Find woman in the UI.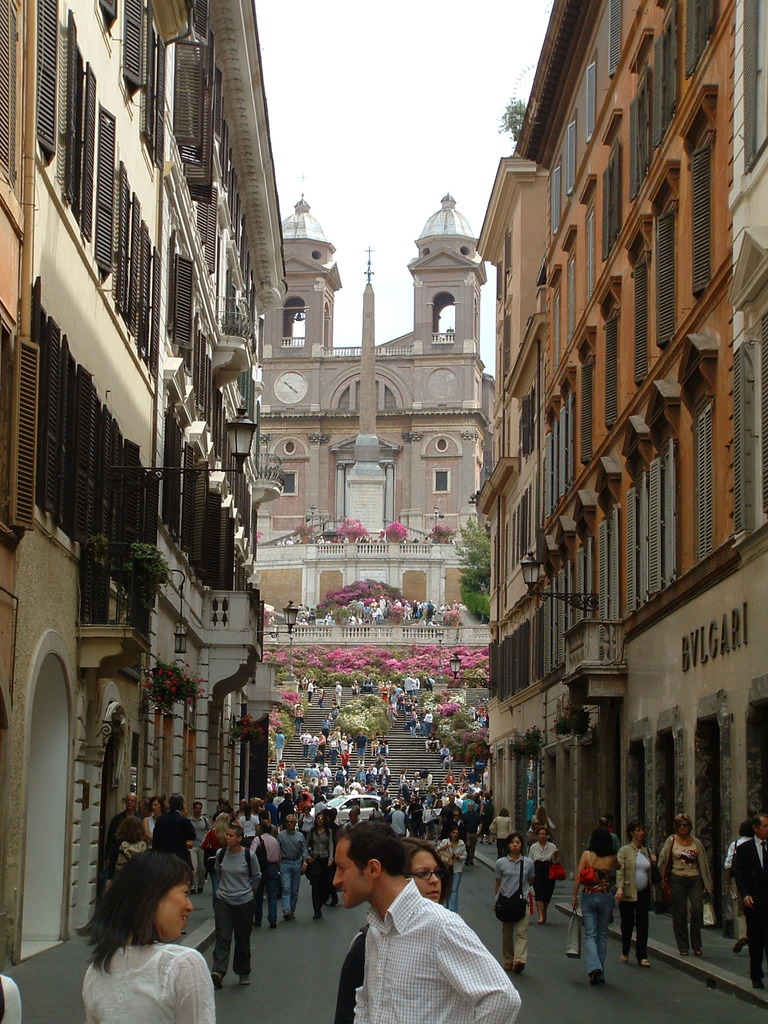
UI element at bbox=[492, 833, 536, 973].
